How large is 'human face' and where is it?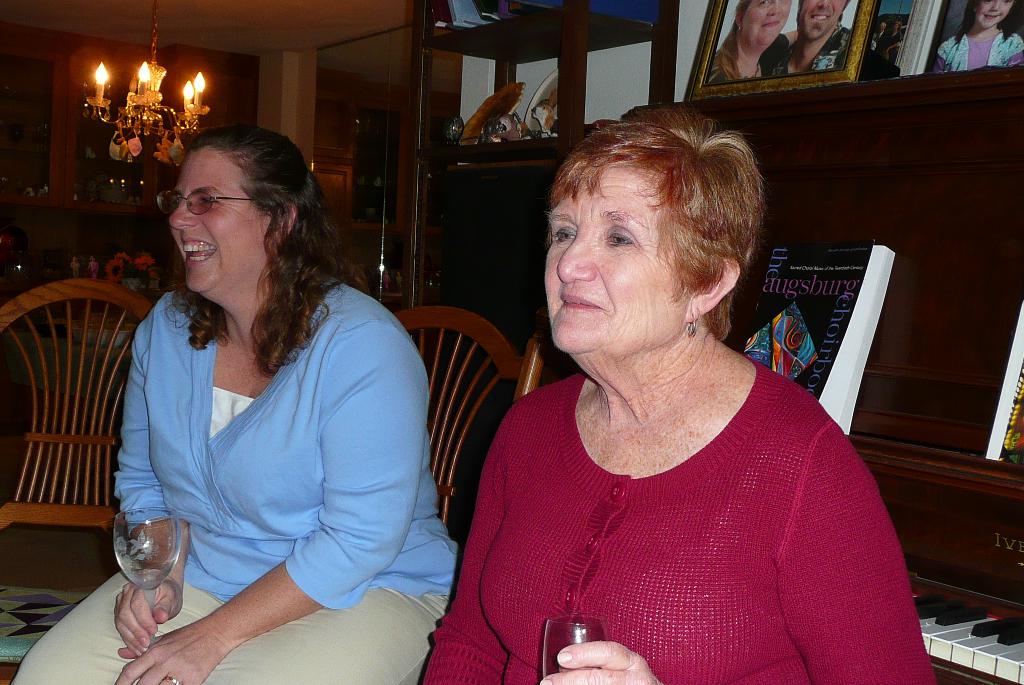
Bounding box: <bbox>168, 153, 269, 299</bbox>.
